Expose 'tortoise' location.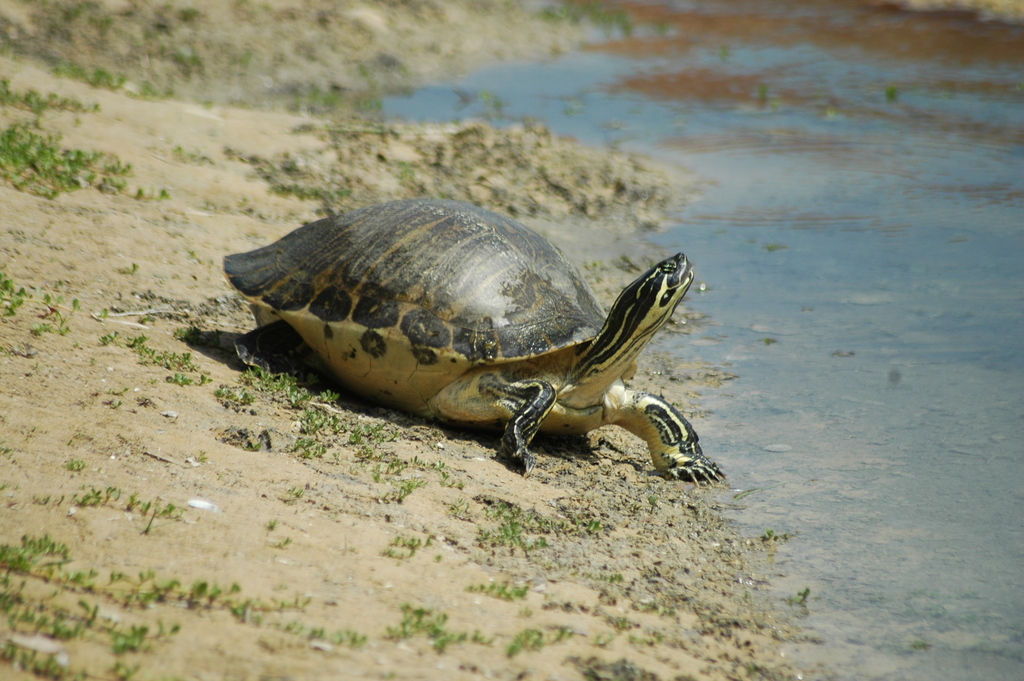
Exposed at (212, 191, 730, 488).
